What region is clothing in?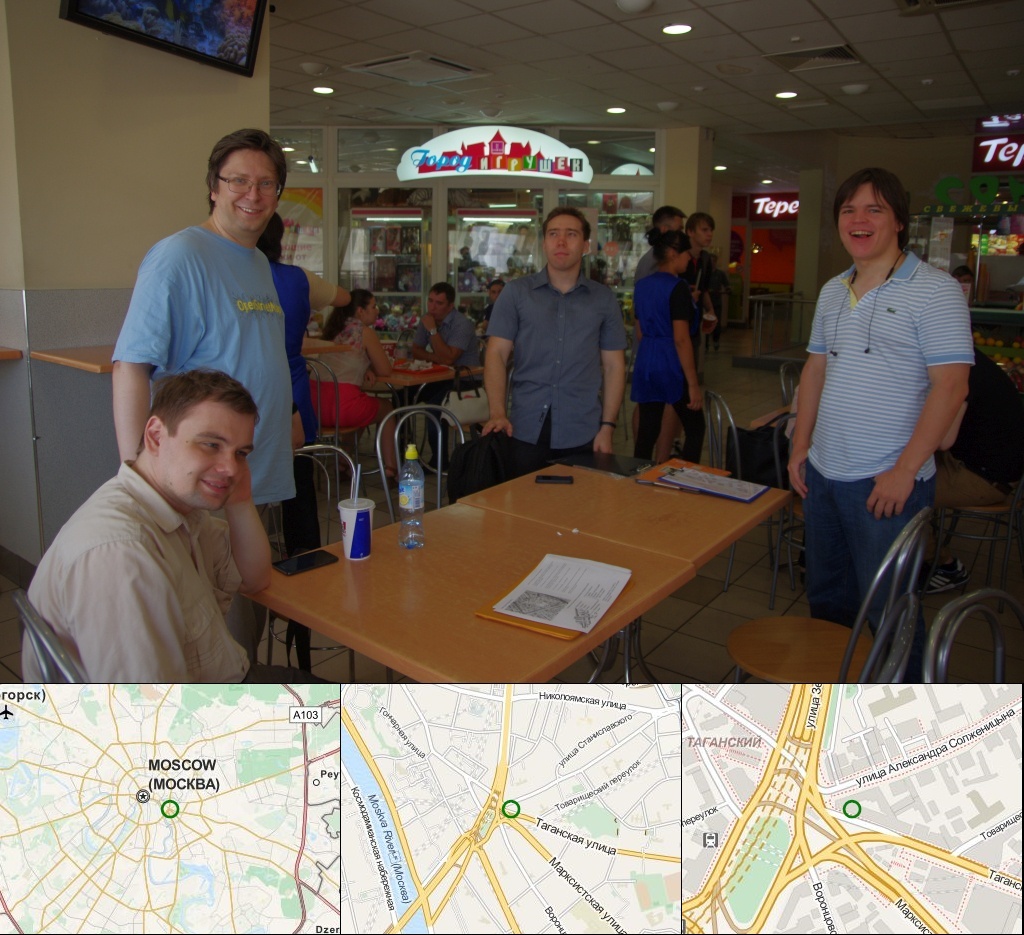
rect(786, 247, 974, 627).
